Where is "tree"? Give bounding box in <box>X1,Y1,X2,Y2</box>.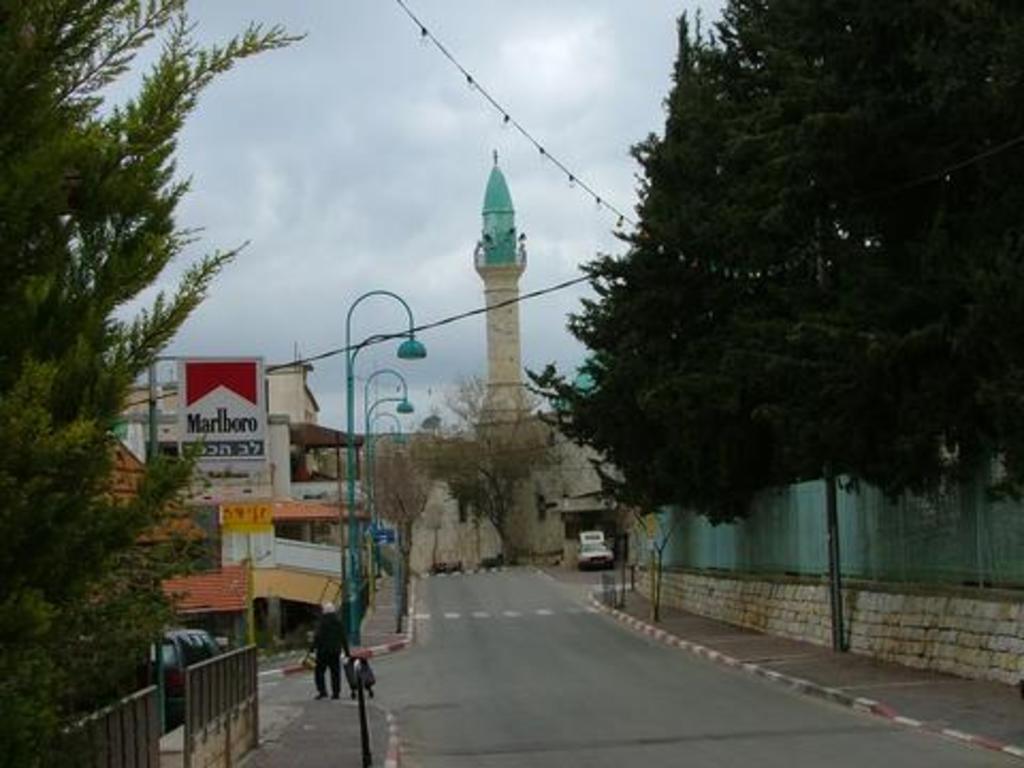
<box>512,2,1022,499</box>.
